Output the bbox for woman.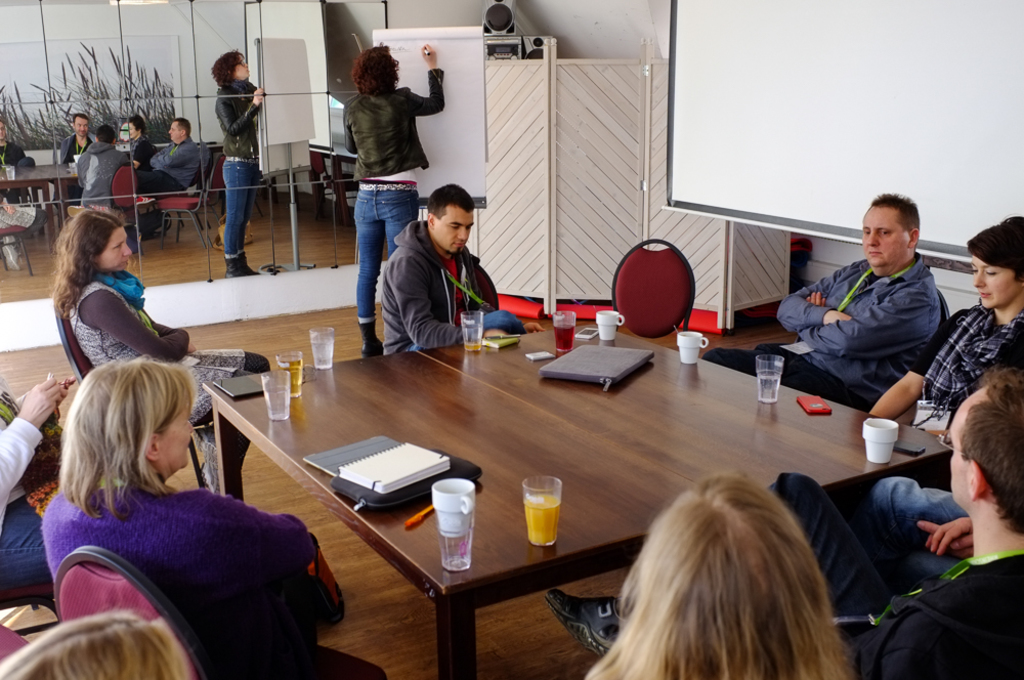
bbox(345, 44, 447, 353).
